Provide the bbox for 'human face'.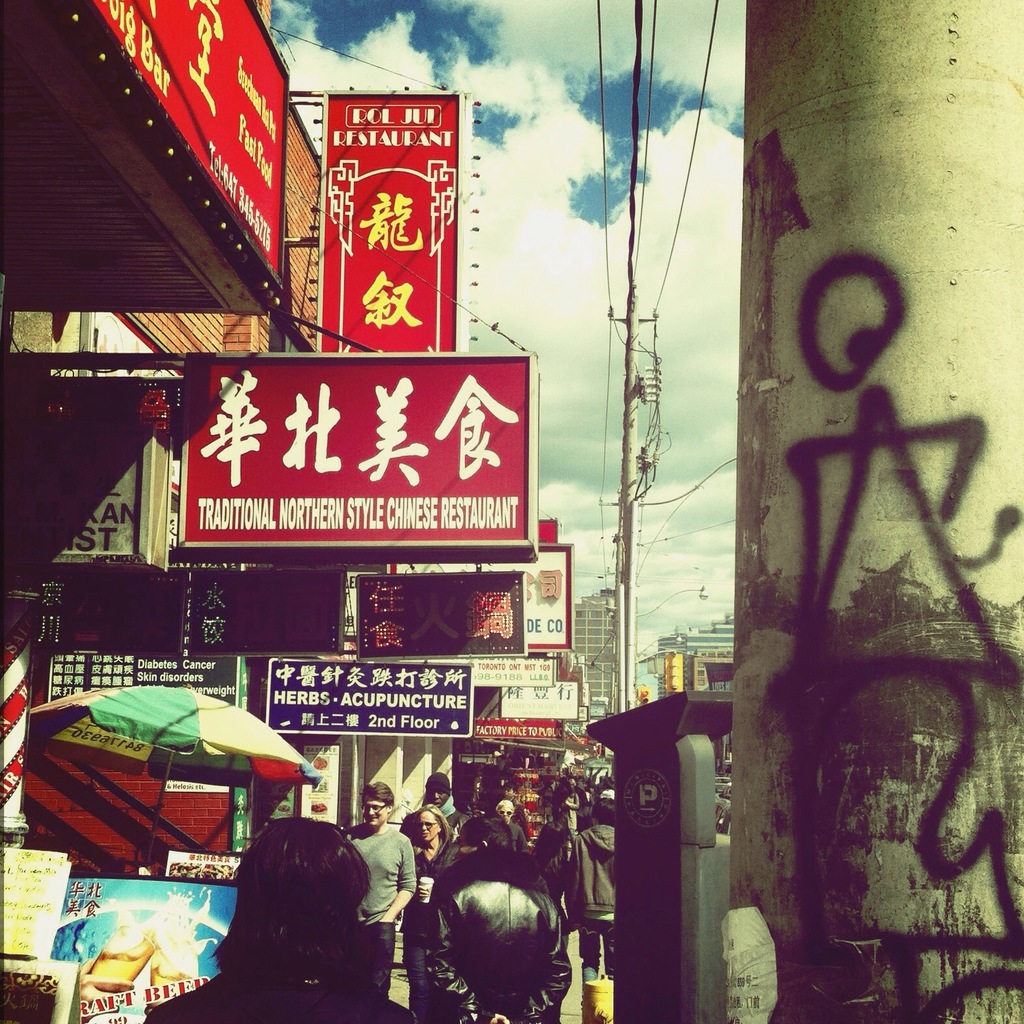
[x1=429, y1=790, x2=450, y2=809].
